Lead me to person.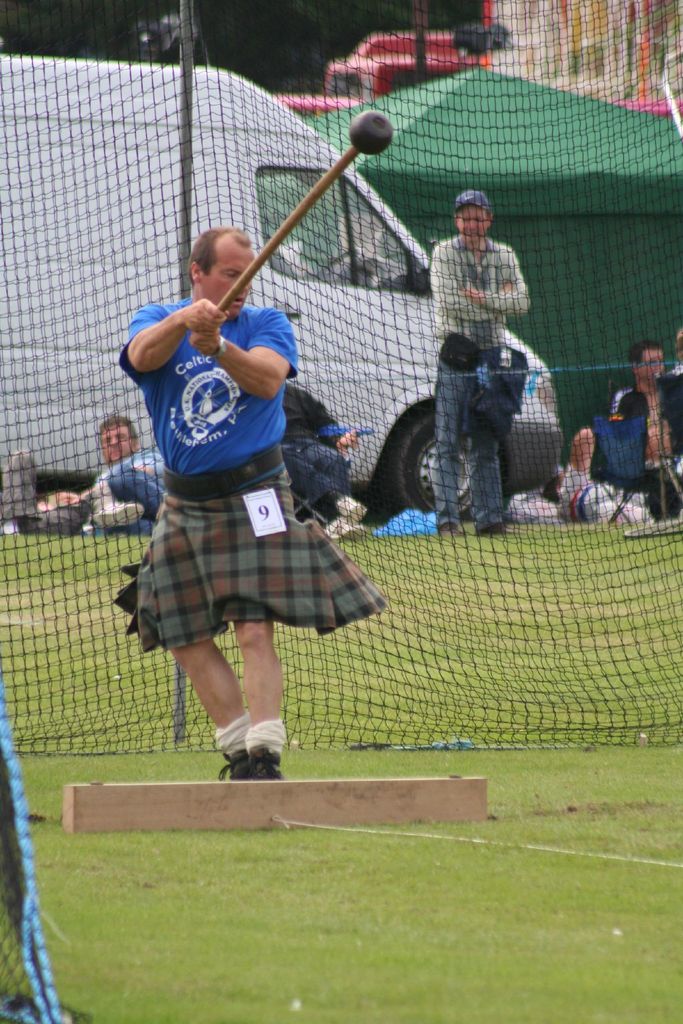
Lead to (115, 222, 379, 780).
